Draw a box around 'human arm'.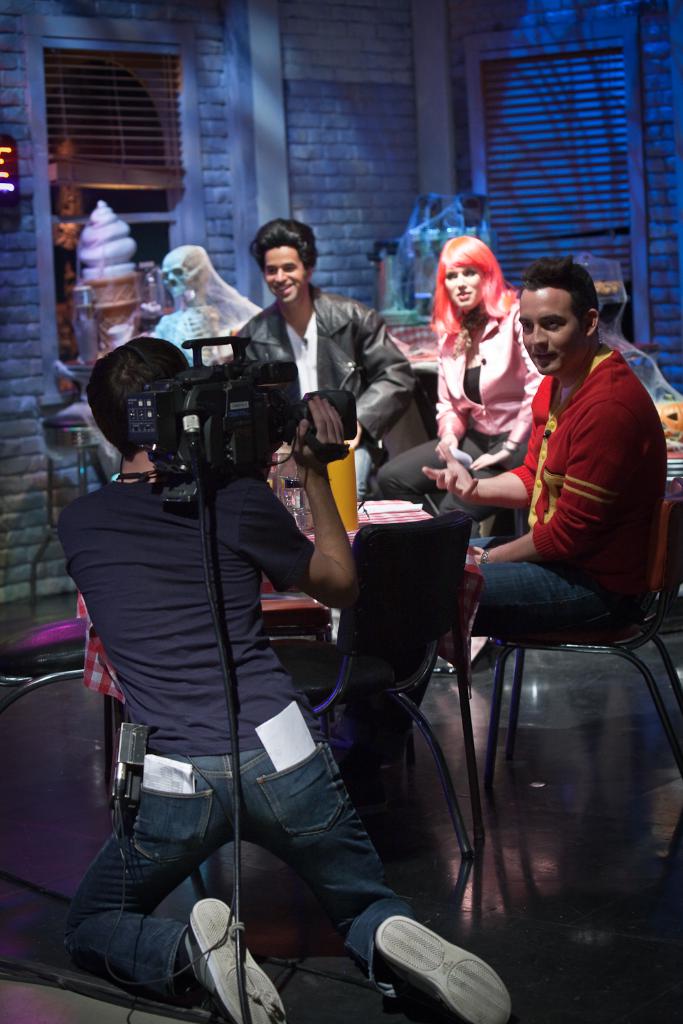
(474, 308, 548, 474).
